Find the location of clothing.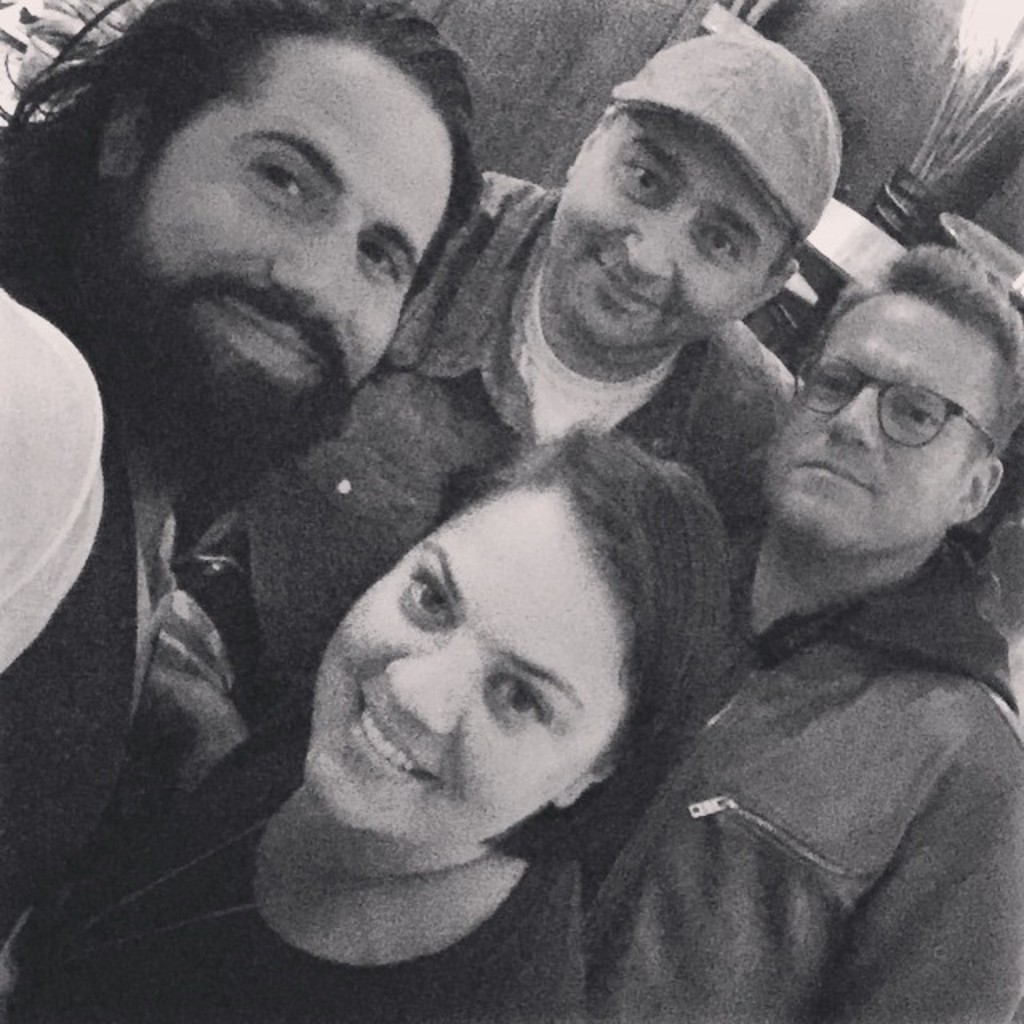
Location: bbox=(189, 254, 904, 1023).
